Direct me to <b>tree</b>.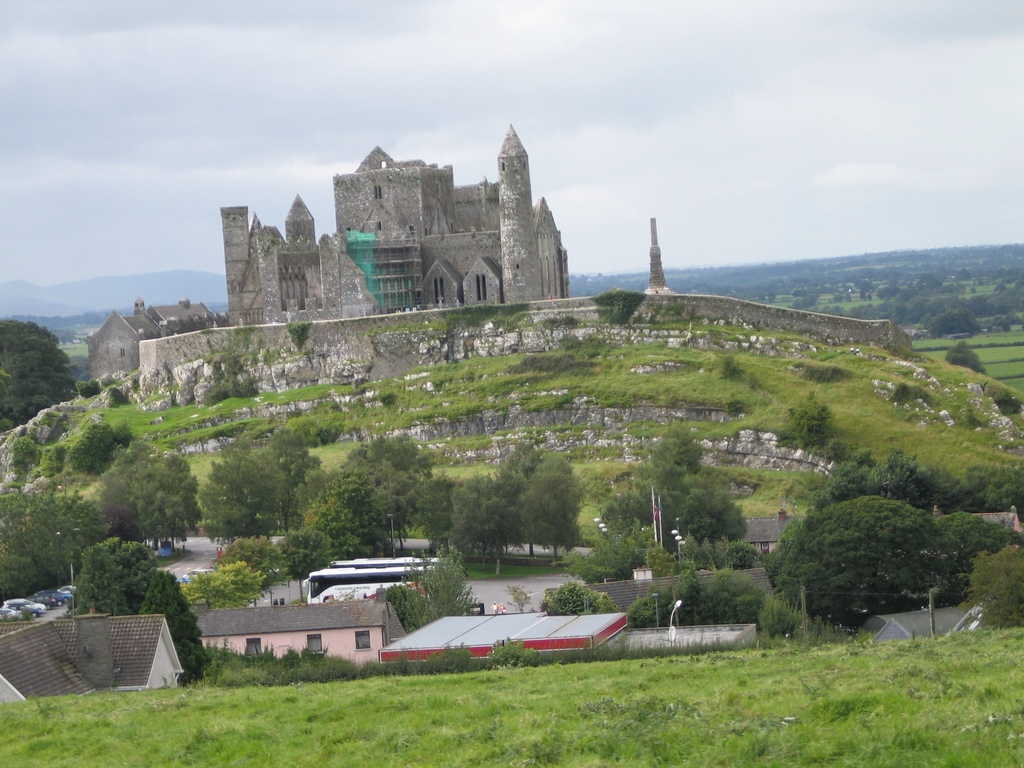
Direction: 756, 462, 980, 634.
